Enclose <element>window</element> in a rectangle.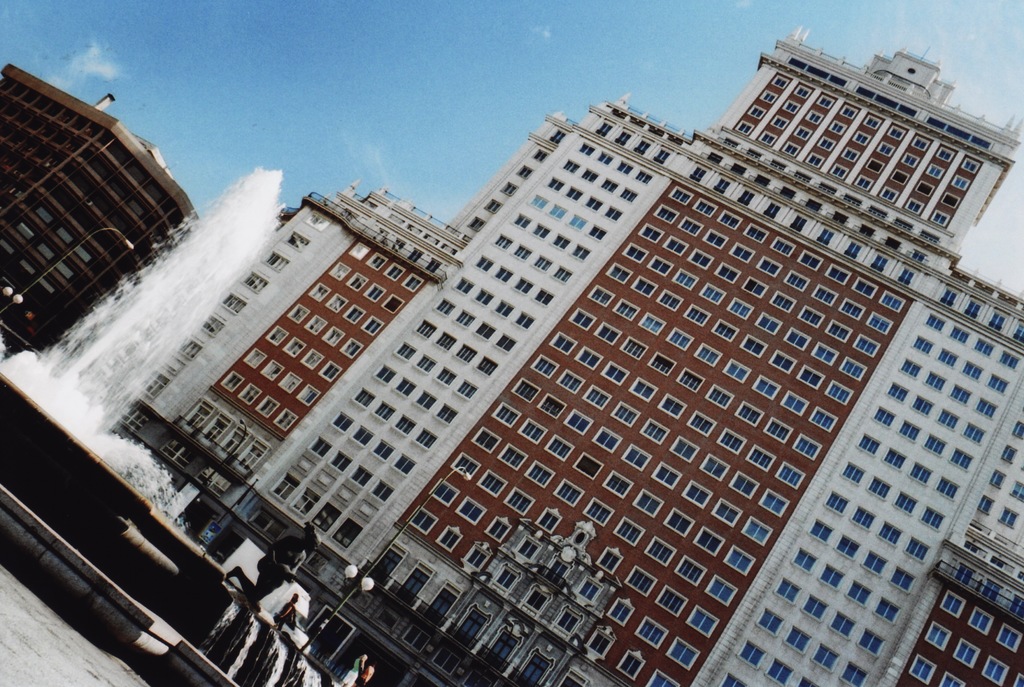
(240,382,257,403).
